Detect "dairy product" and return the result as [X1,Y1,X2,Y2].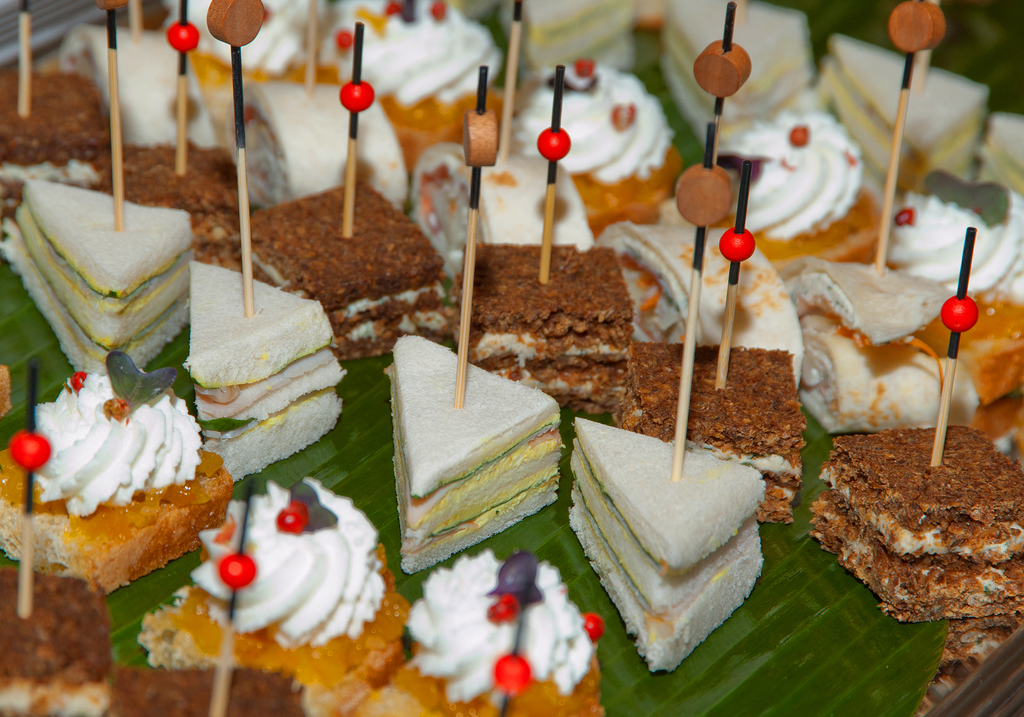
[20,369,207,544].
